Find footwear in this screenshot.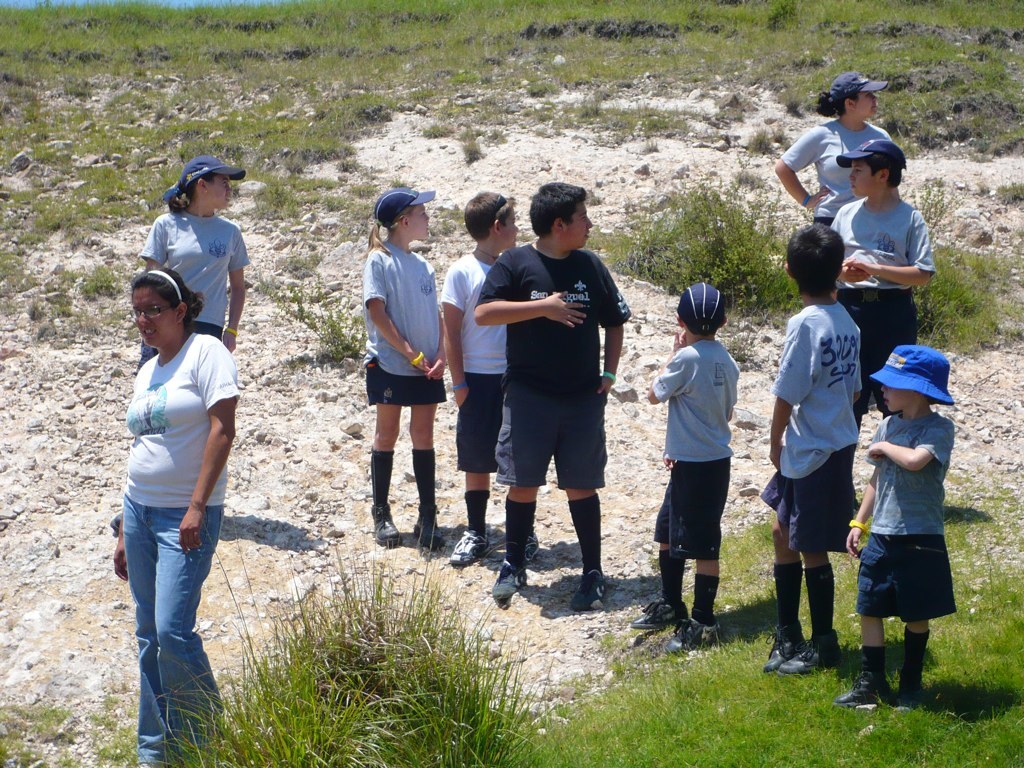
The bounding box for footwear is box(416, 504, 447, 552).
